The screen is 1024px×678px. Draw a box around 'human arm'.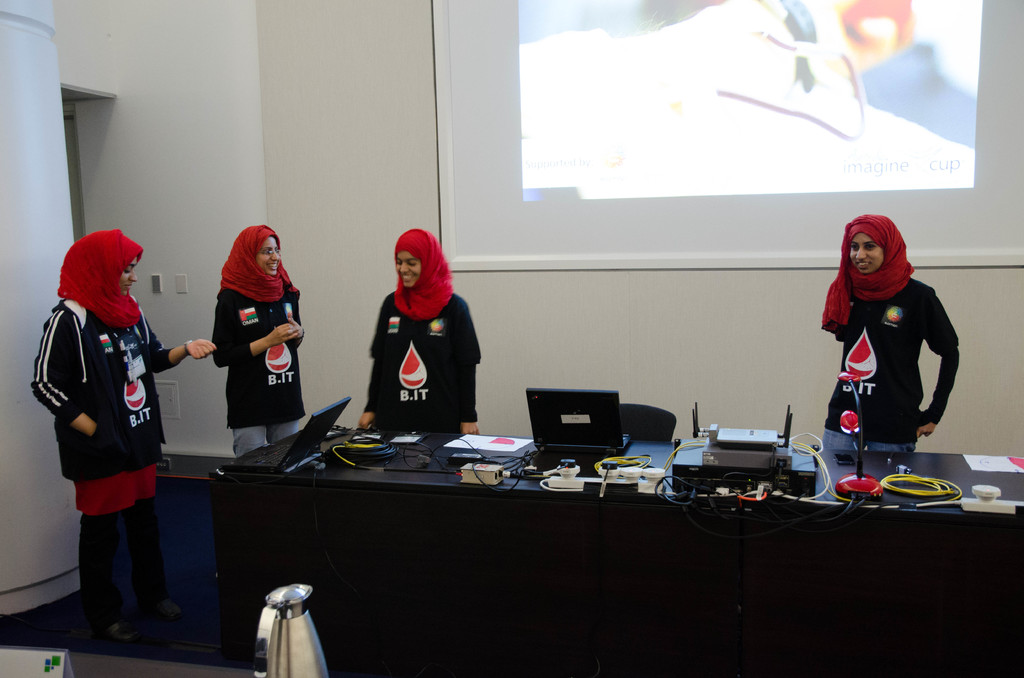
[x1=354, y1=295, x2=385, y2=428].
